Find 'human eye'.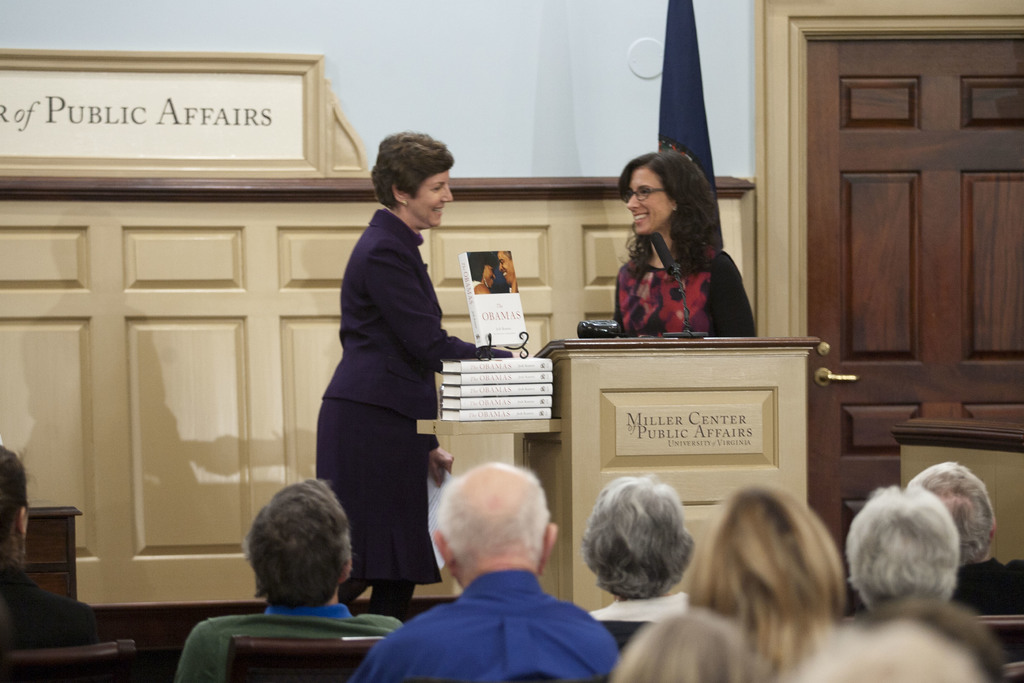
region(499, 260, 502, 264).
